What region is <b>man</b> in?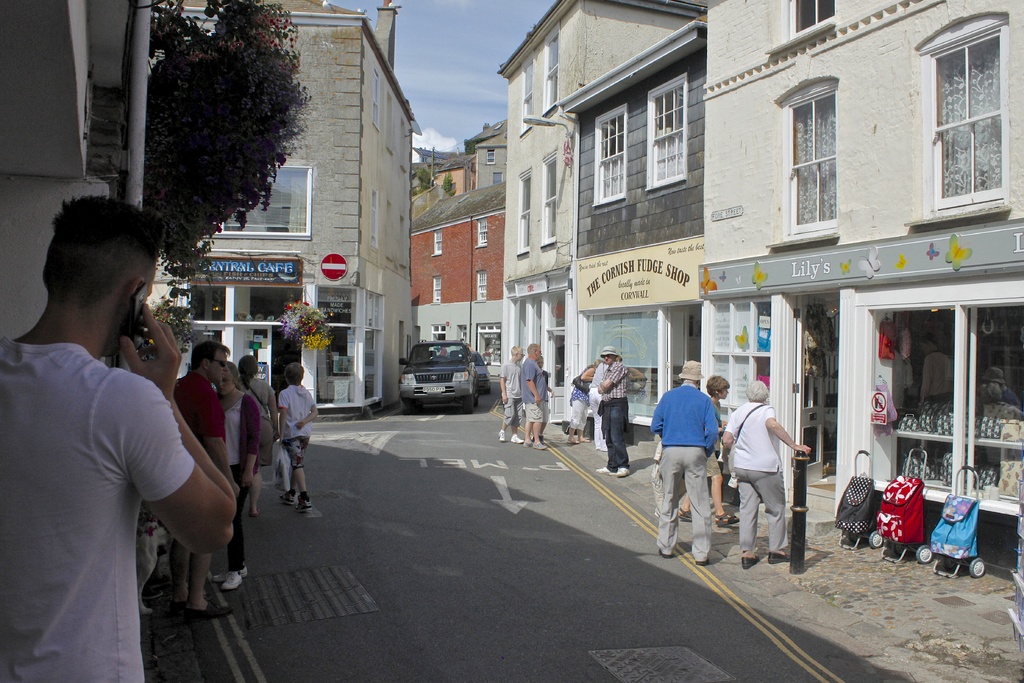
924, 340, 955, 406.
